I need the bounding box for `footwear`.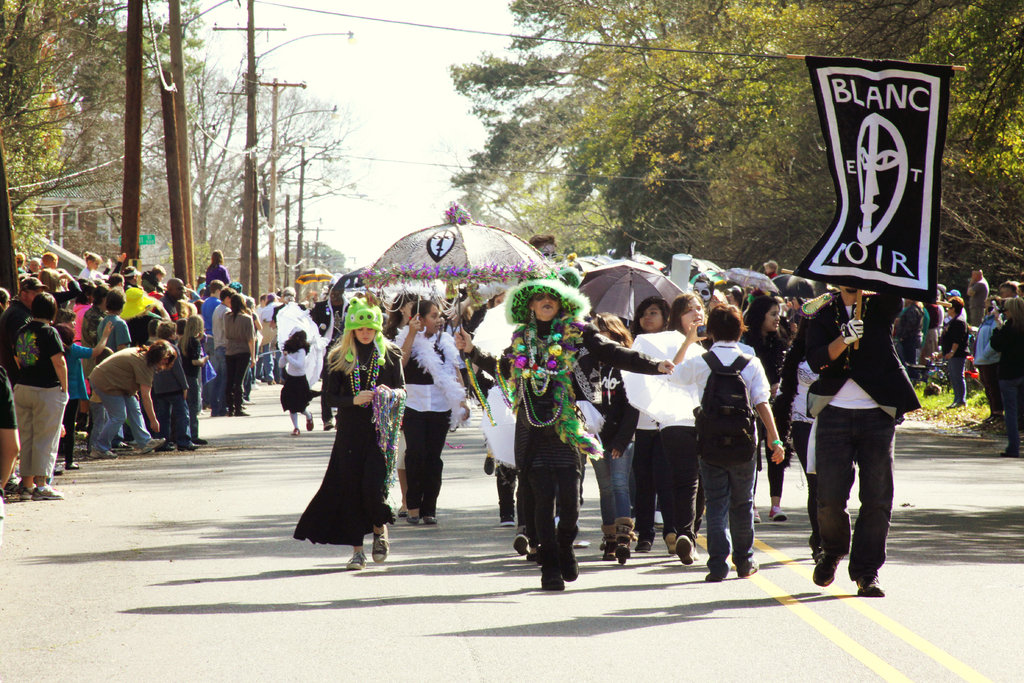
Here it is: Rect(181, 440, 196, 450).
